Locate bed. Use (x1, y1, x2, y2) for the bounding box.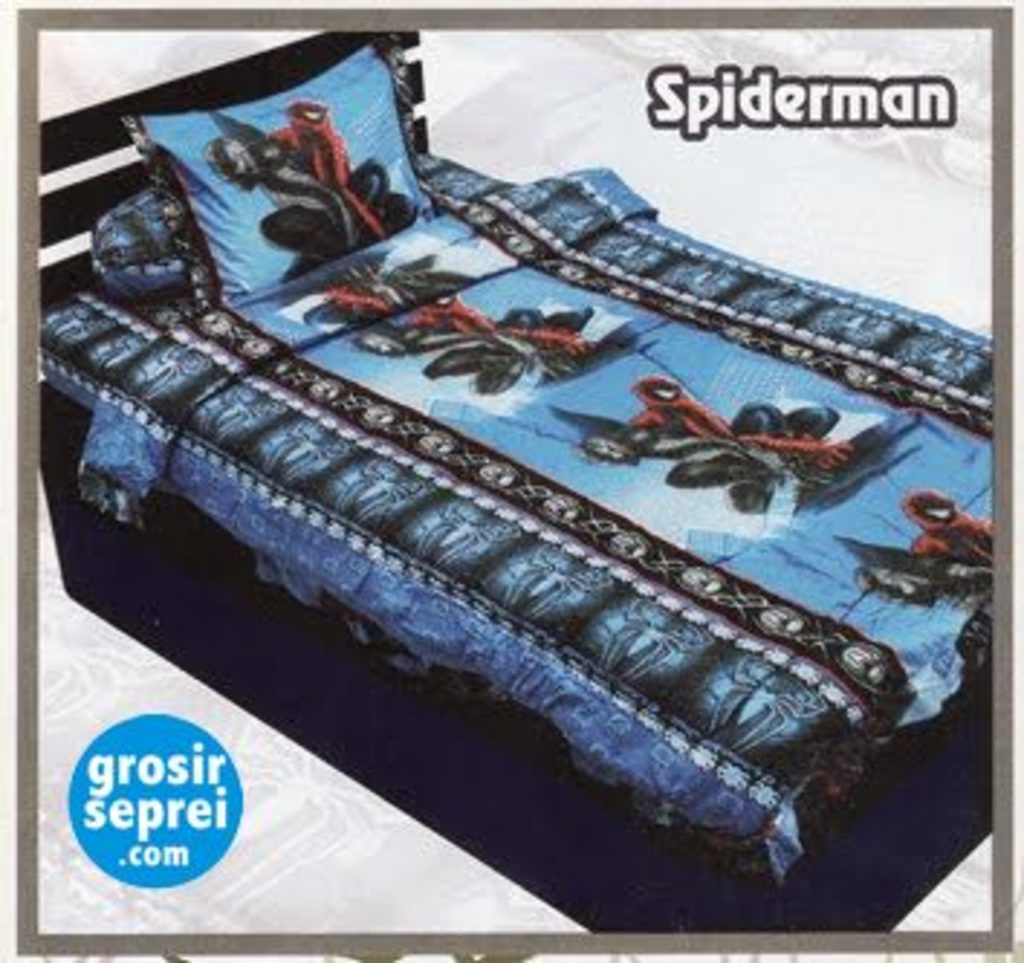
(26, 23, 1001, 937).
